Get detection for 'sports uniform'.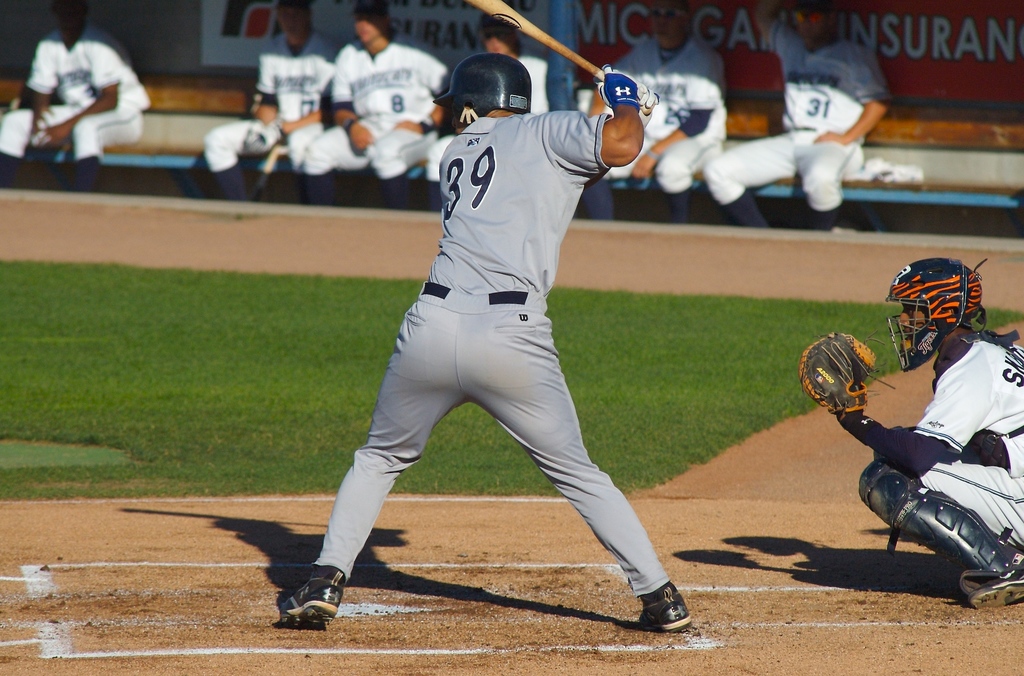
Detection: [799, 257, 1023, 606].
